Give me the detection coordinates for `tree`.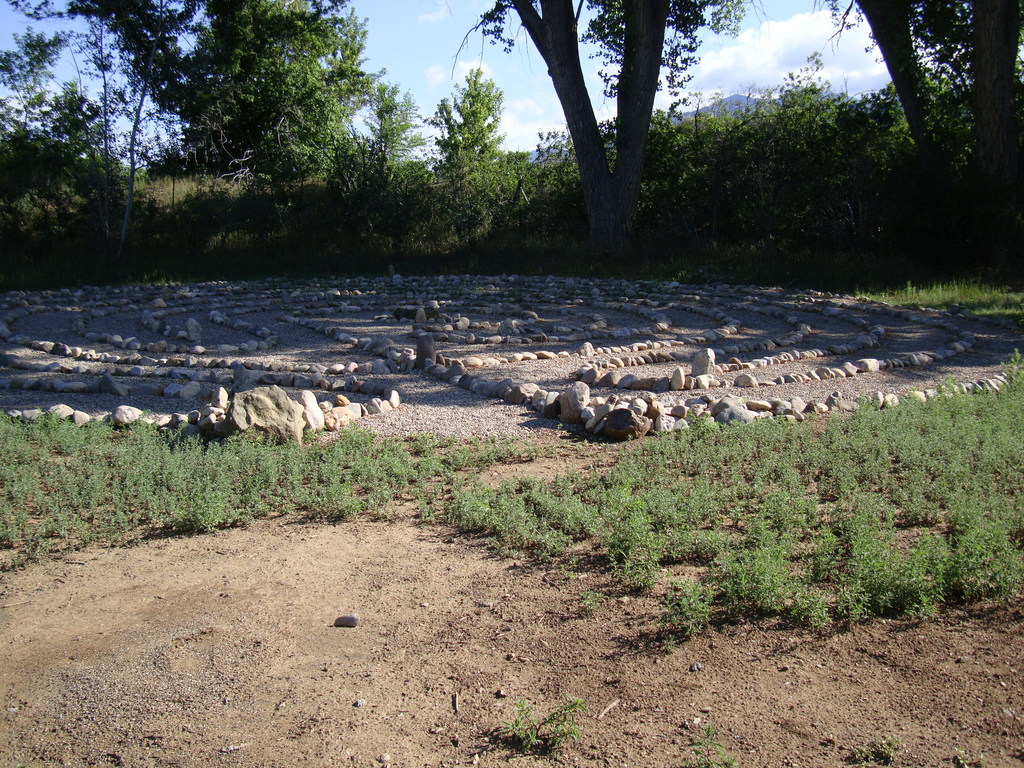
(826, 0, 1023, 274).
